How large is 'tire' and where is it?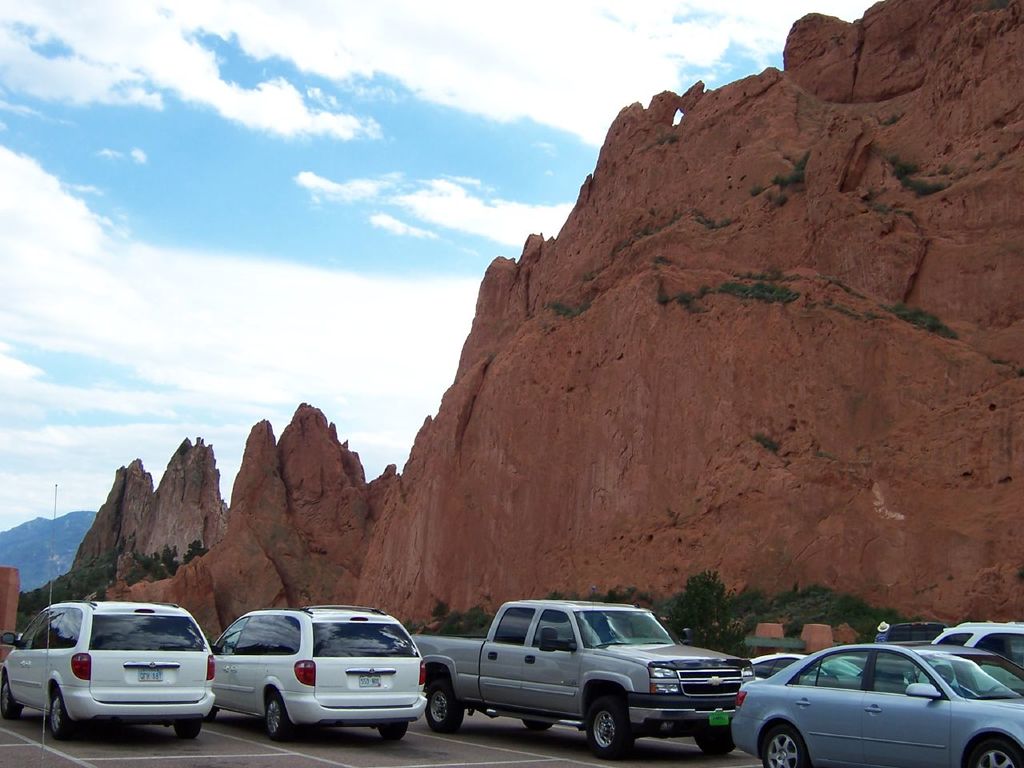
Bounding box: (0, 678, 24, 722).
